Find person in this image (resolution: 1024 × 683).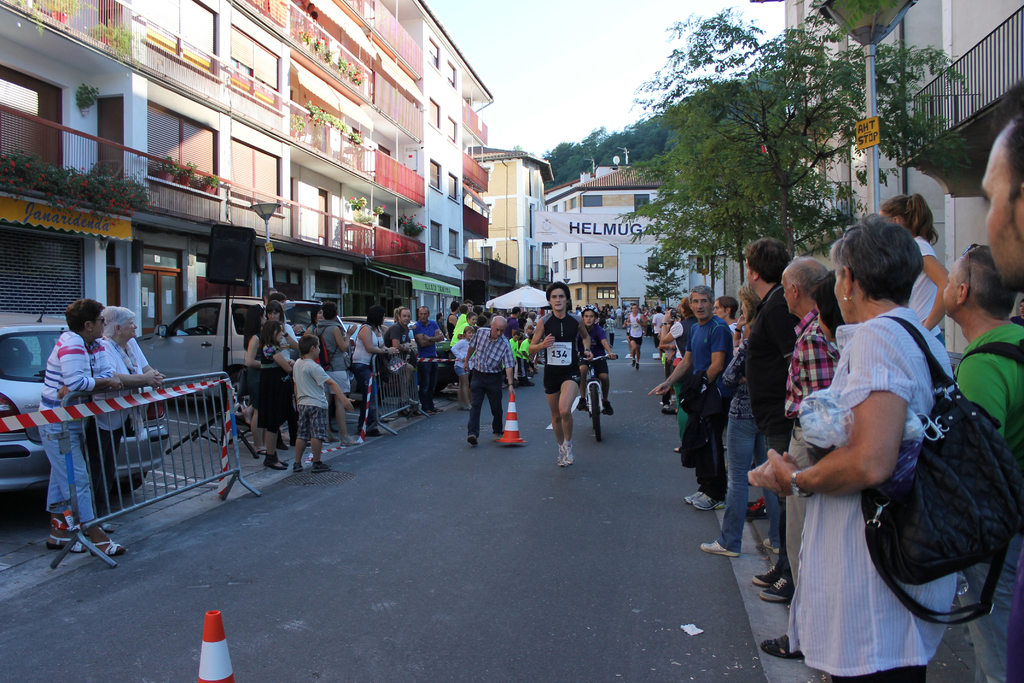
<box>237,306,264,454</box>.
